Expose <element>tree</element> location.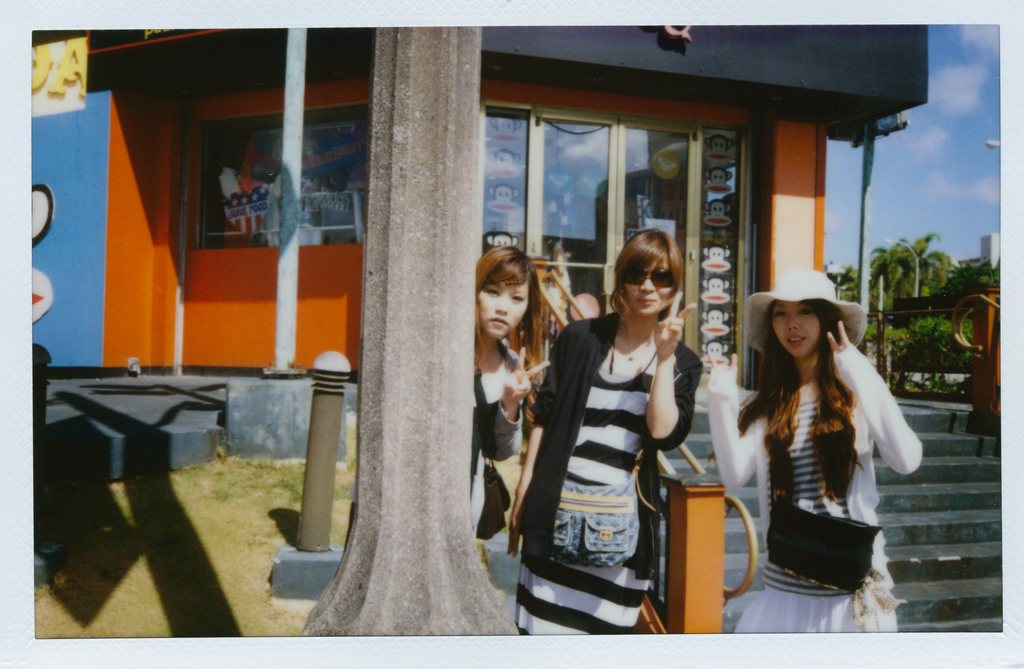
Exposed at (867,247,904,294).
